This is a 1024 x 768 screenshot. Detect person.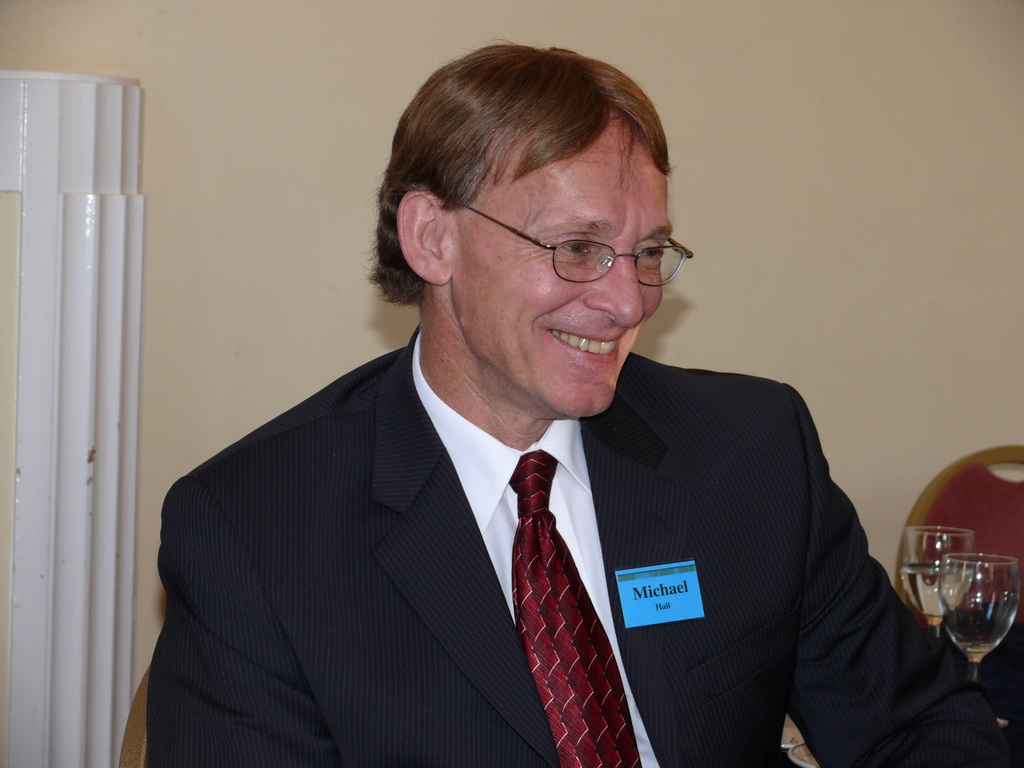
locate(177, 66, 938, 755).
